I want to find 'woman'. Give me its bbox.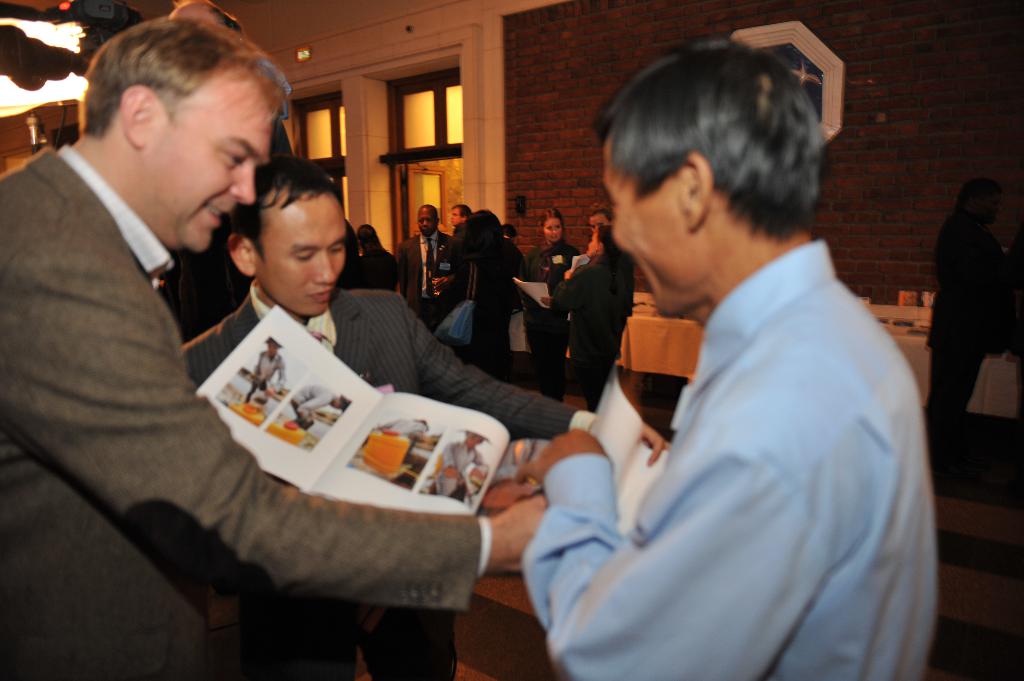
(left=556, top=221, right=630, bottom=410).
